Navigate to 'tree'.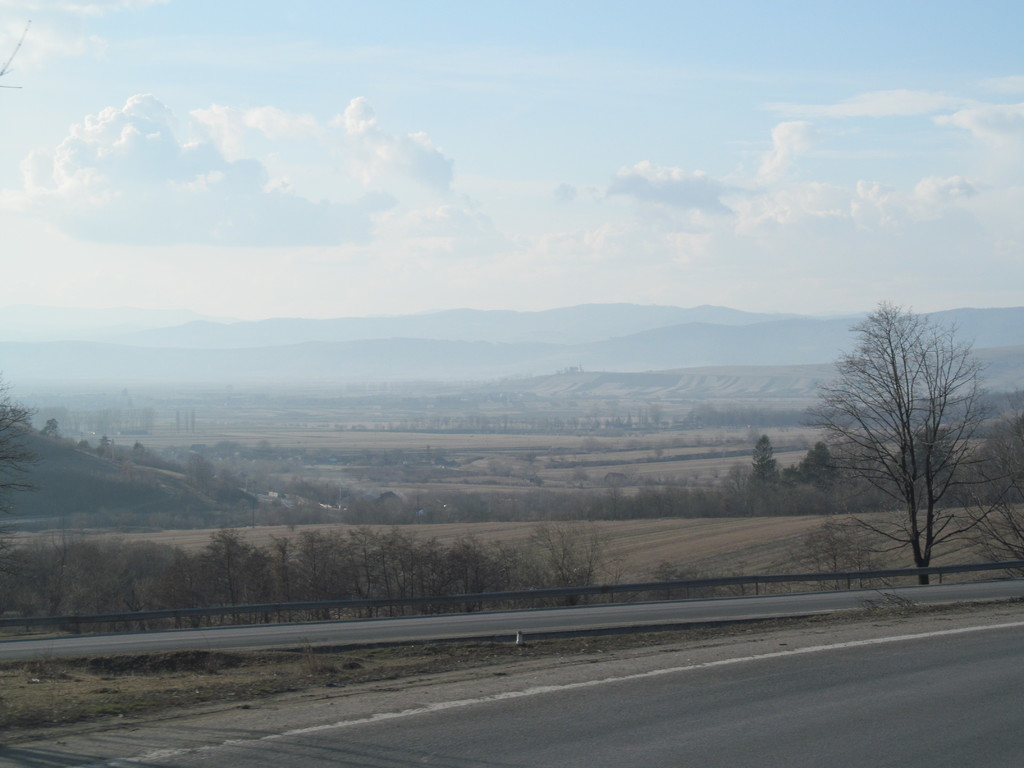
Navigation target: bbox=(0, 378, 43, 527).
